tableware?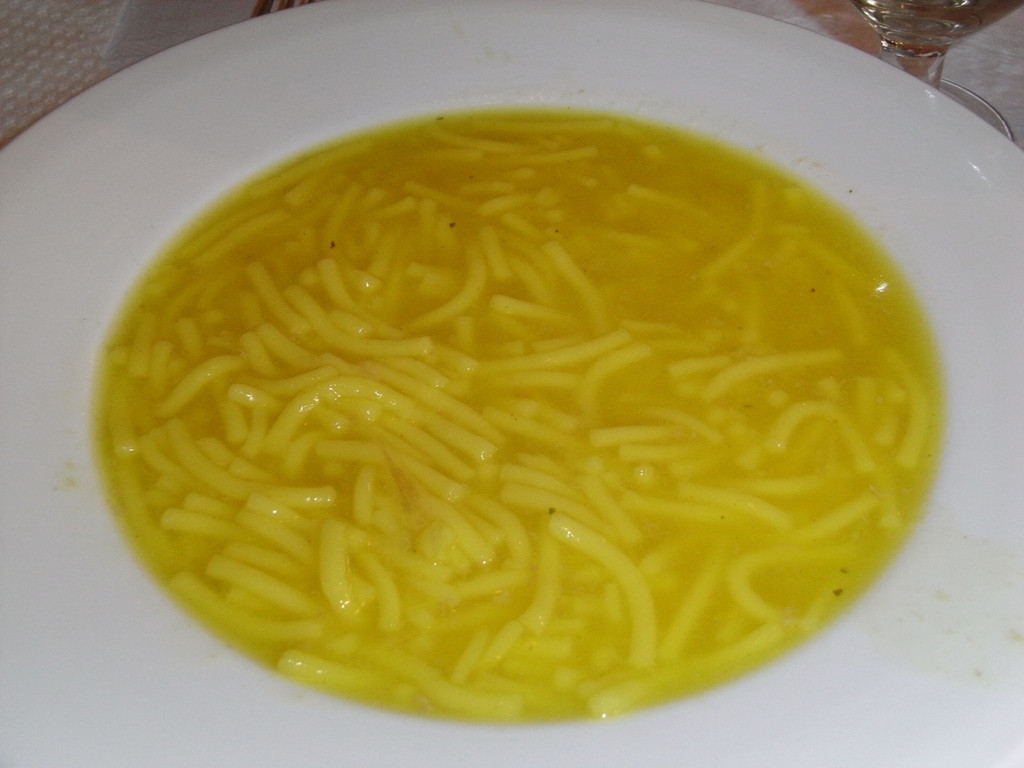
<region>0, 0, 1023, 767</region>
